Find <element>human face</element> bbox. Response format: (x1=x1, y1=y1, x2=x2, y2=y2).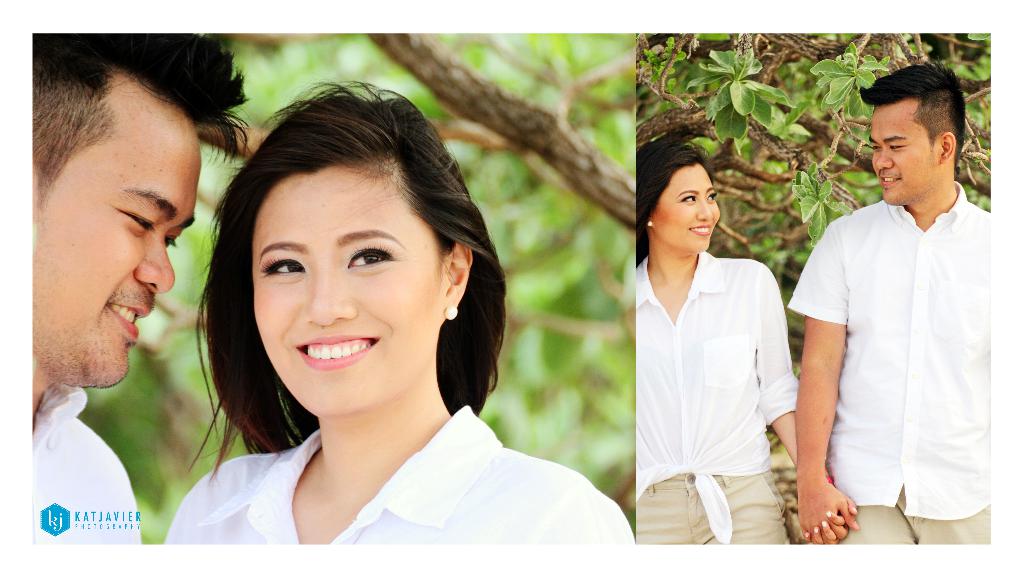
(x1=658, y1=163, x2=726, y2=255).
